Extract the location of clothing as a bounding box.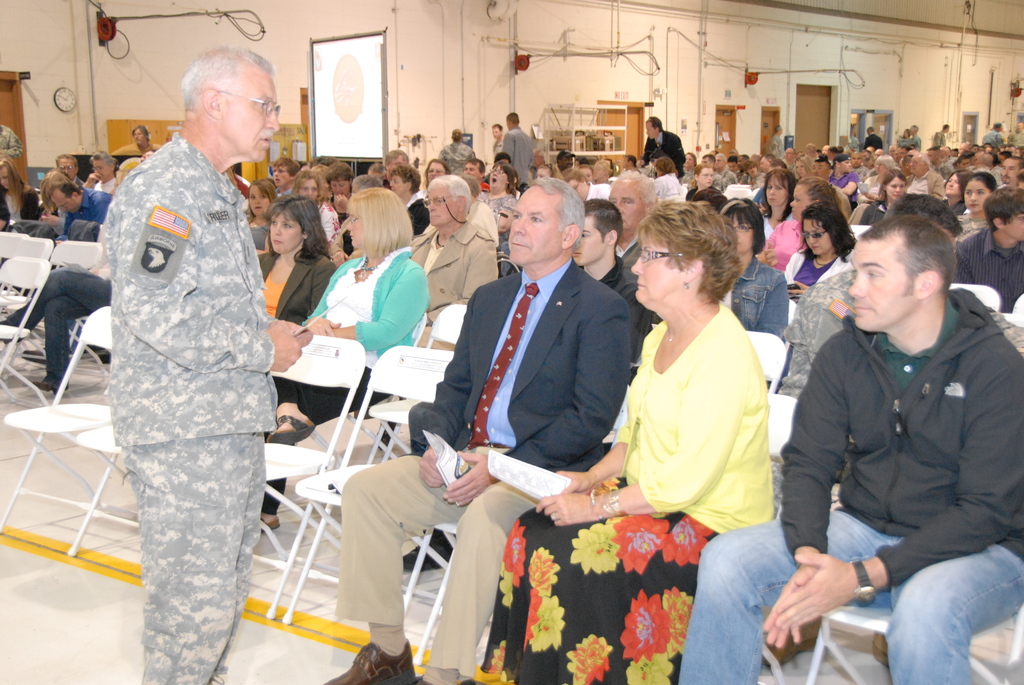
770,248,856,311.
